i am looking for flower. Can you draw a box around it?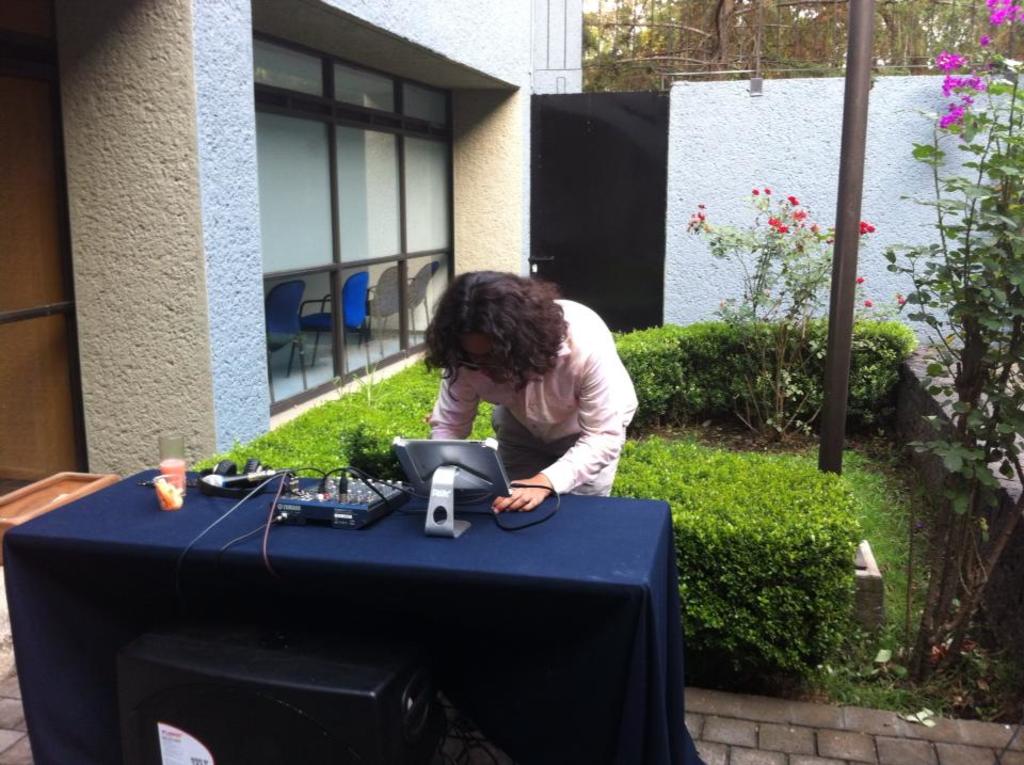
Sure, the bounding box is x1=938 y1=102 x2=966 y2=125.
